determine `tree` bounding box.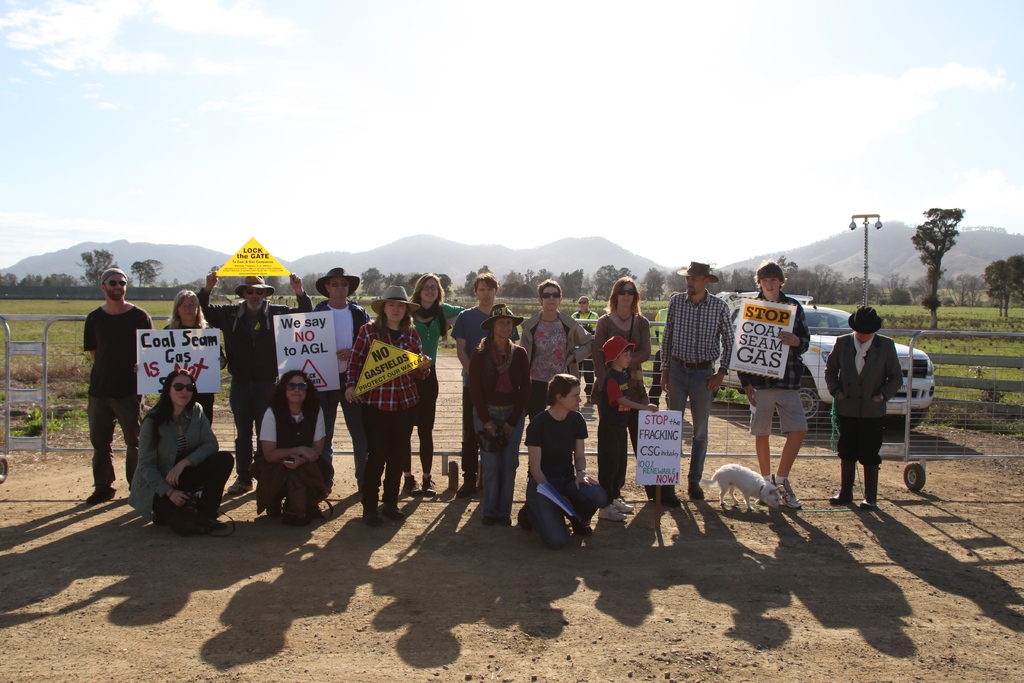
Determined: [73, 245, 119, 284].
